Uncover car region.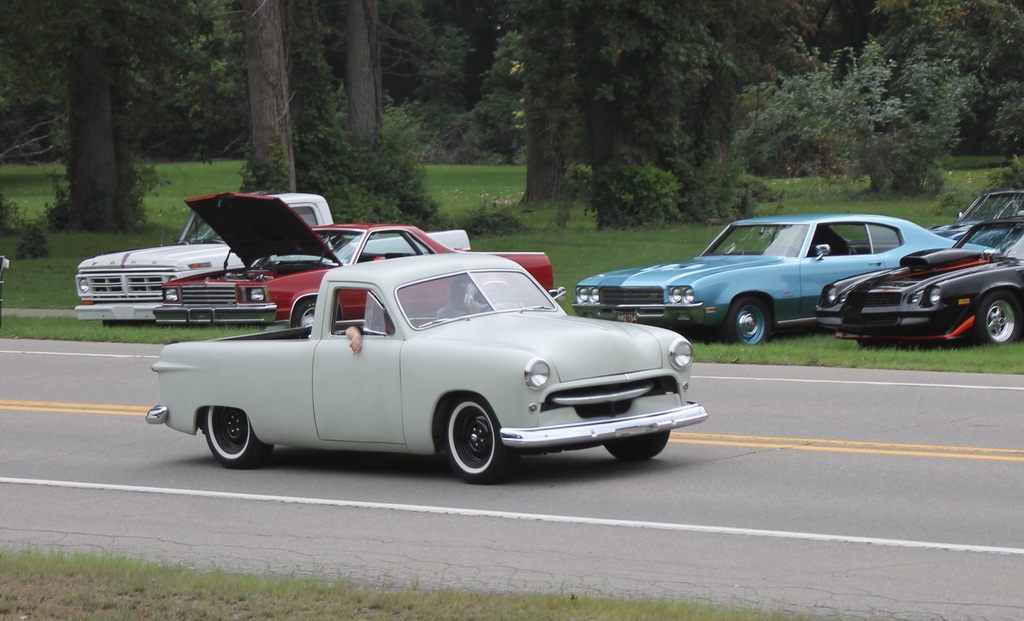
Uncovered: Rect(815, 214, 1023, 336).
